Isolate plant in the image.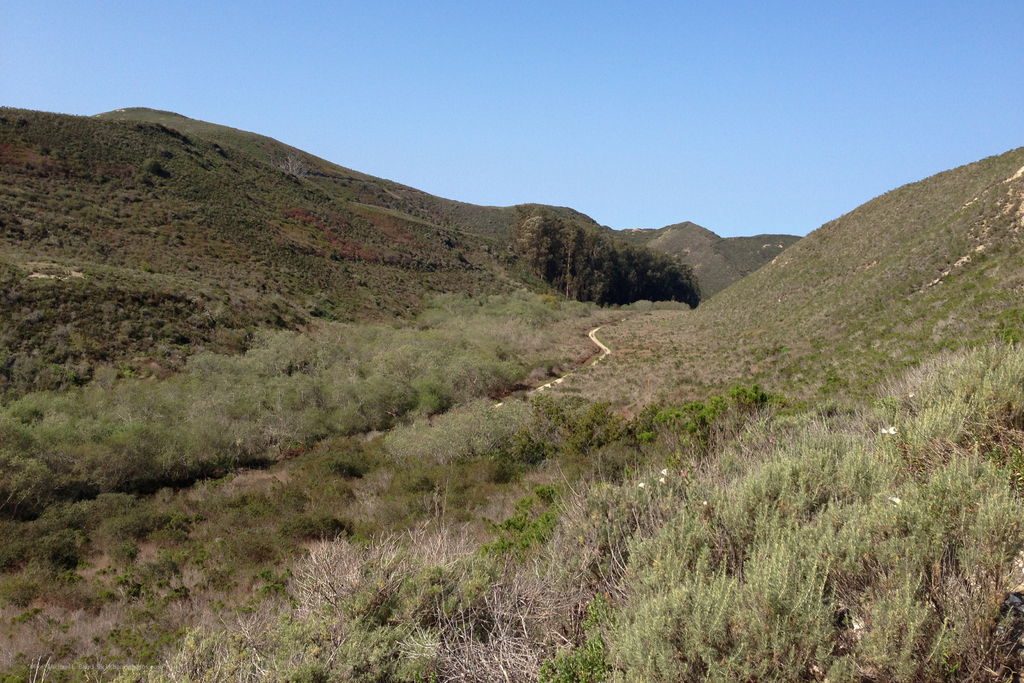
Isolated region: 0/69/1023/682.
